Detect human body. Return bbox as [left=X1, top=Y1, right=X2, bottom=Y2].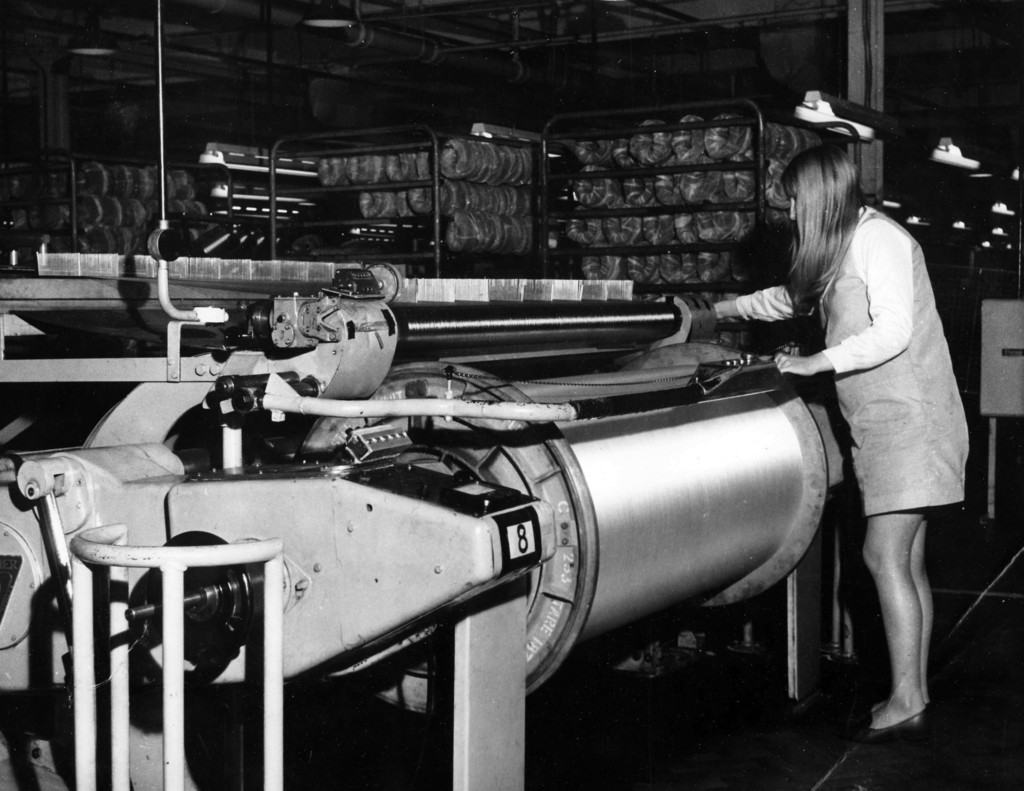
[left=794, top=117, right=993, bottom=758].
